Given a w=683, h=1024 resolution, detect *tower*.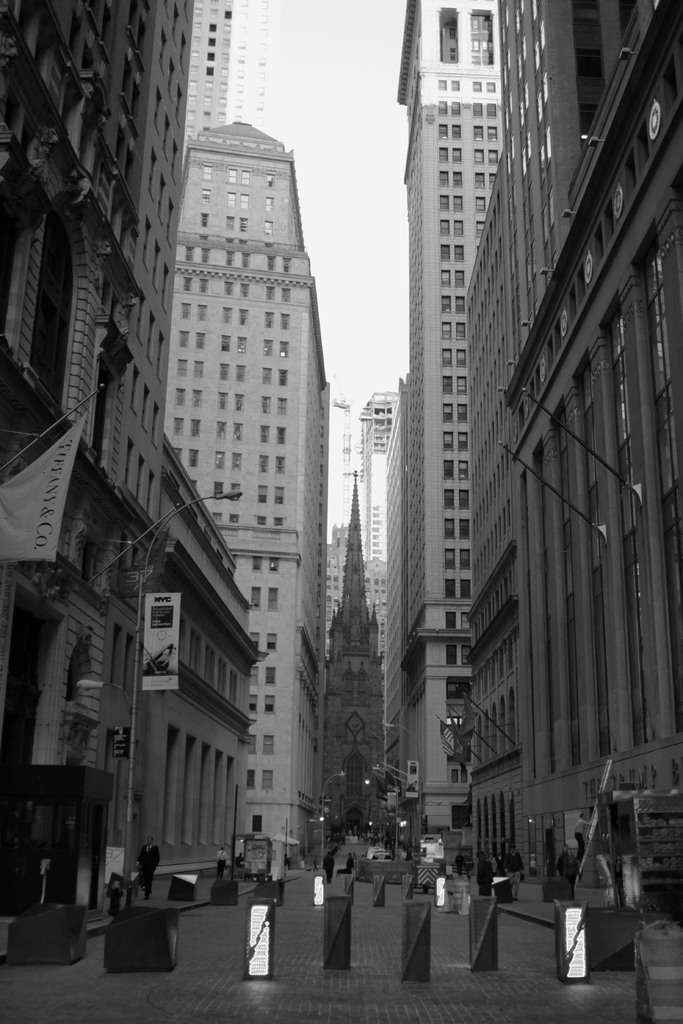
x1=0 y1=0 x2=272 y2=935.
